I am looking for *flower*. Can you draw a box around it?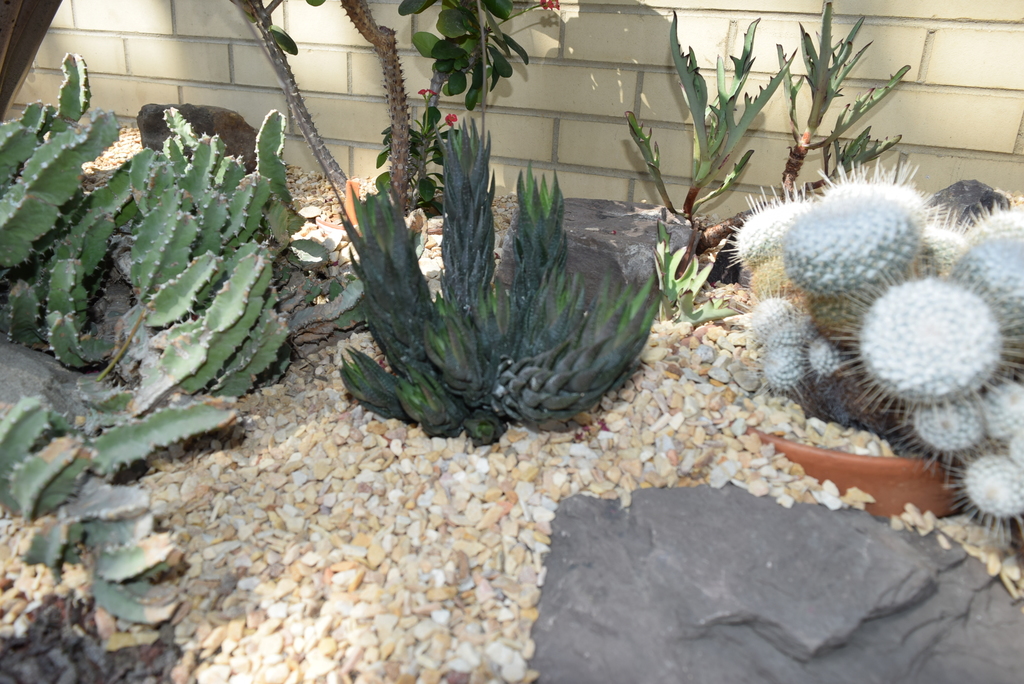
Sure, the bounding box is rect(414, 86, 428, 95).
